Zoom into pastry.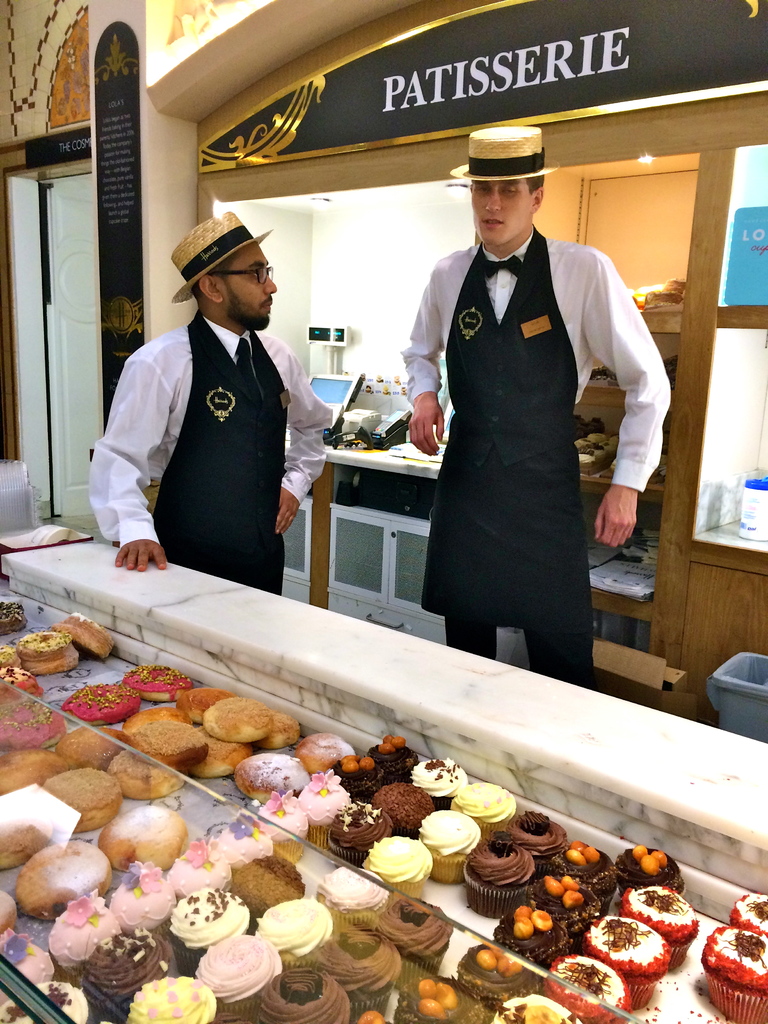
Zoom target: left=0, top=984, right=85, bottom=1022.
